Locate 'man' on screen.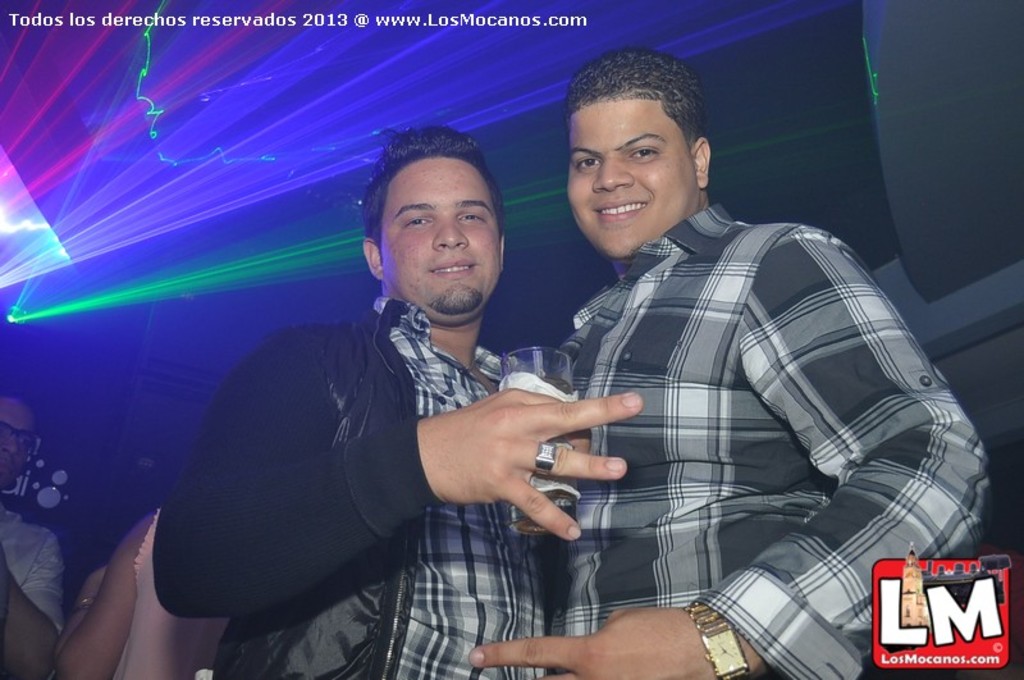
On screen at [157, 127, 646, 679].
